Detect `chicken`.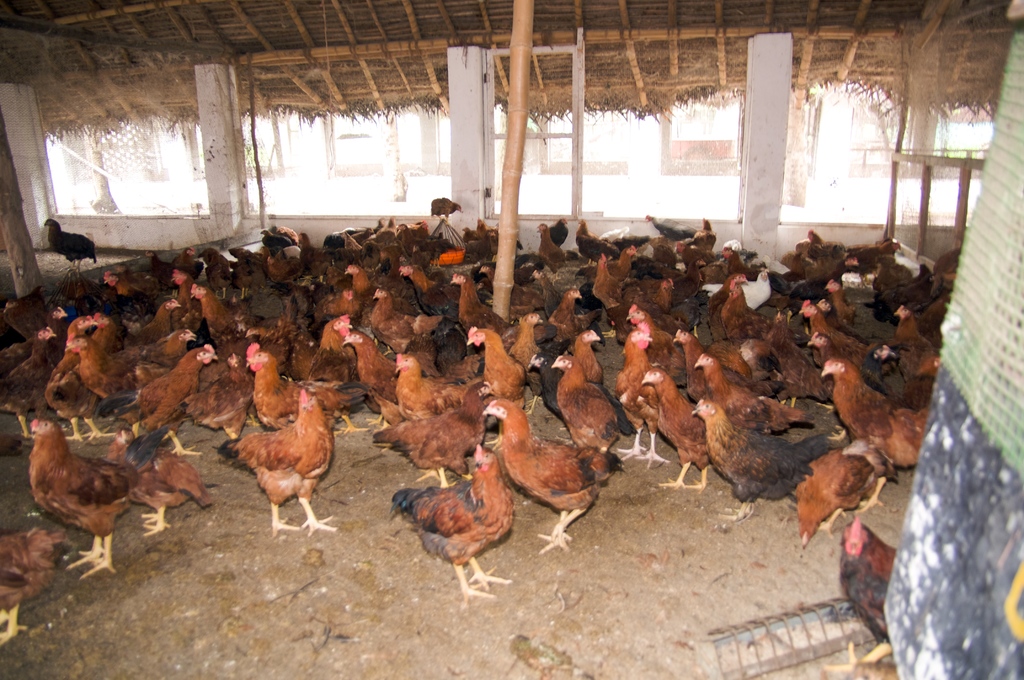
Detected at select_region(218, 359, 344, 539).
